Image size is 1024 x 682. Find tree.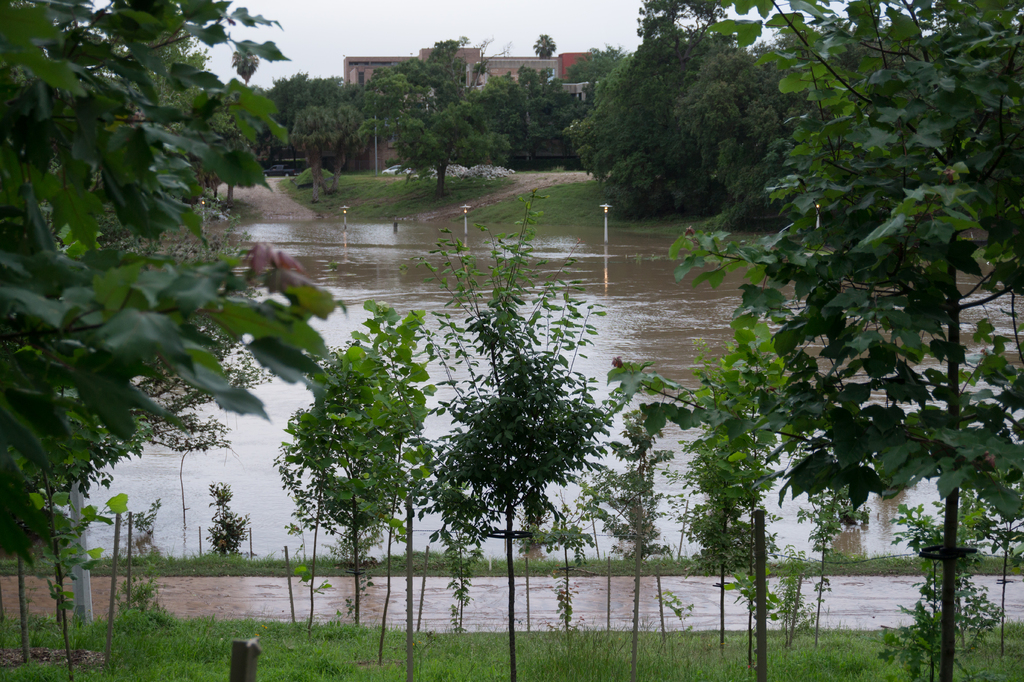
[x1=607, y1=314, x2=824, y2=674].
